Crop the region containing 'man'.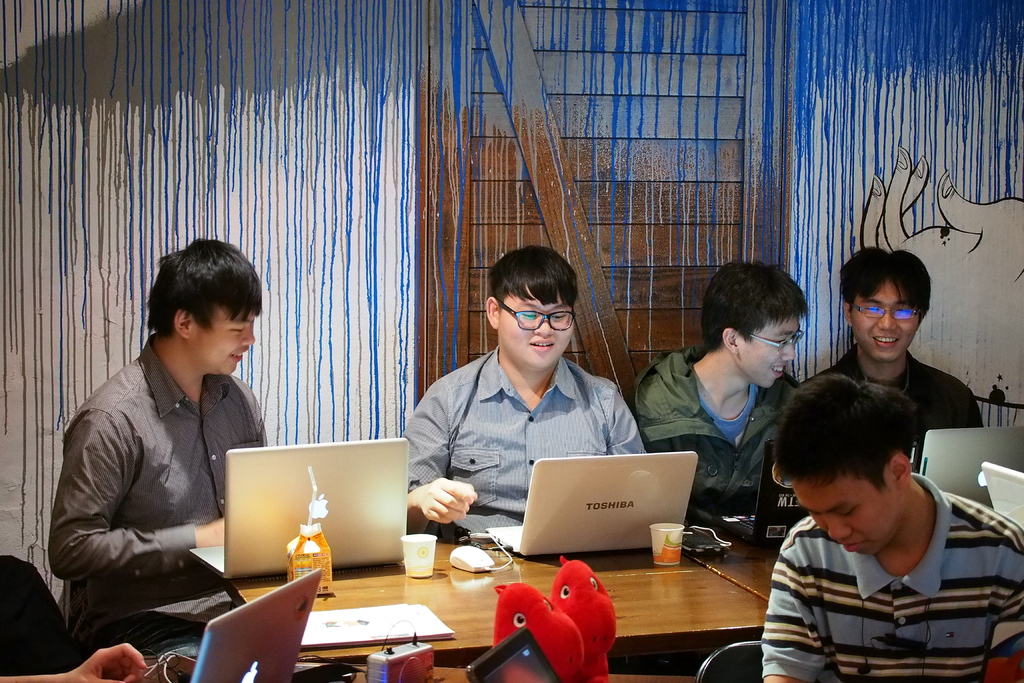
Crop region: l=741, t=367, r=1020, b=677.
